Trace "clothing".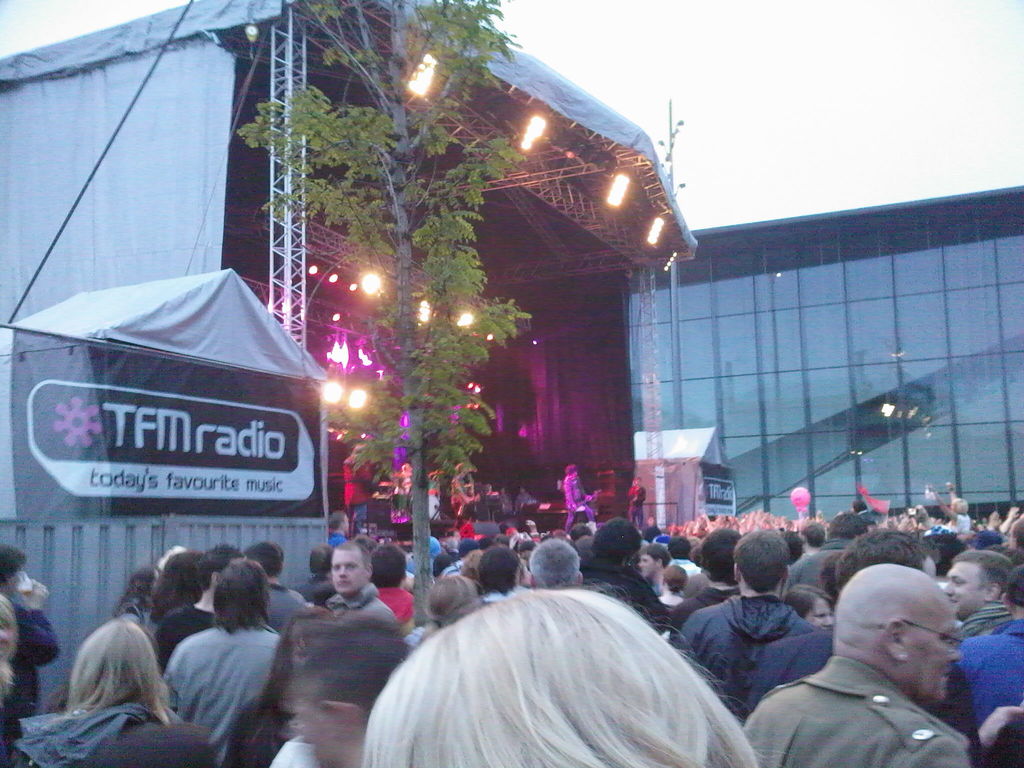
Traced to 13/599/63/722.
